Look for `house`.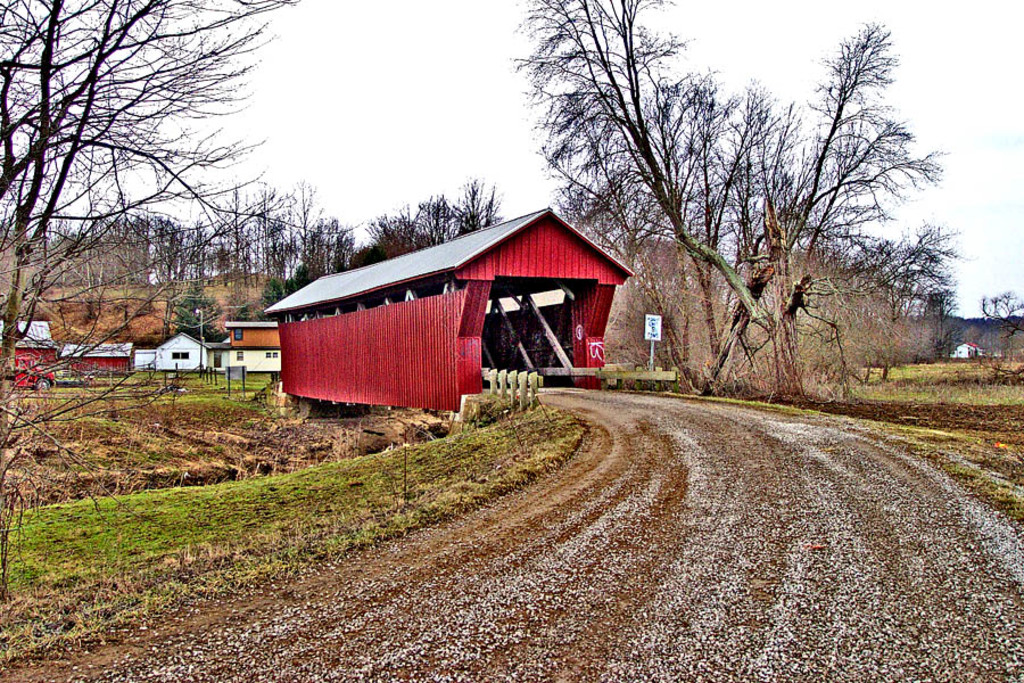
Found: {"left": 67, "top": 339, "right": 132, "bottom": 373}.
